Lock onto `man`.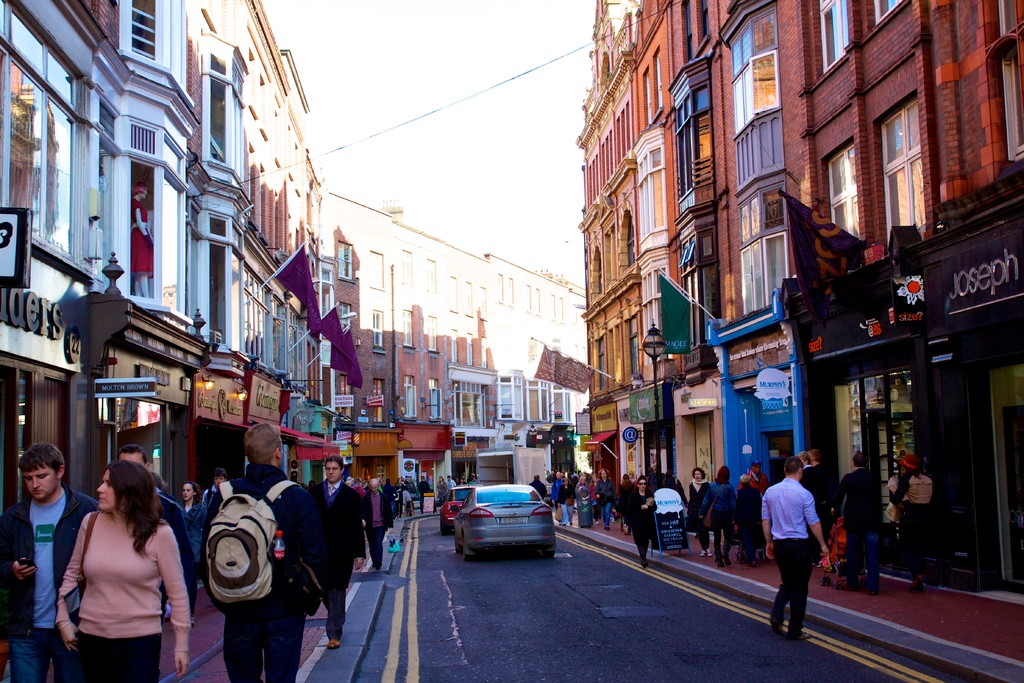
Locked: bbox(764, 456, 829, 642).
